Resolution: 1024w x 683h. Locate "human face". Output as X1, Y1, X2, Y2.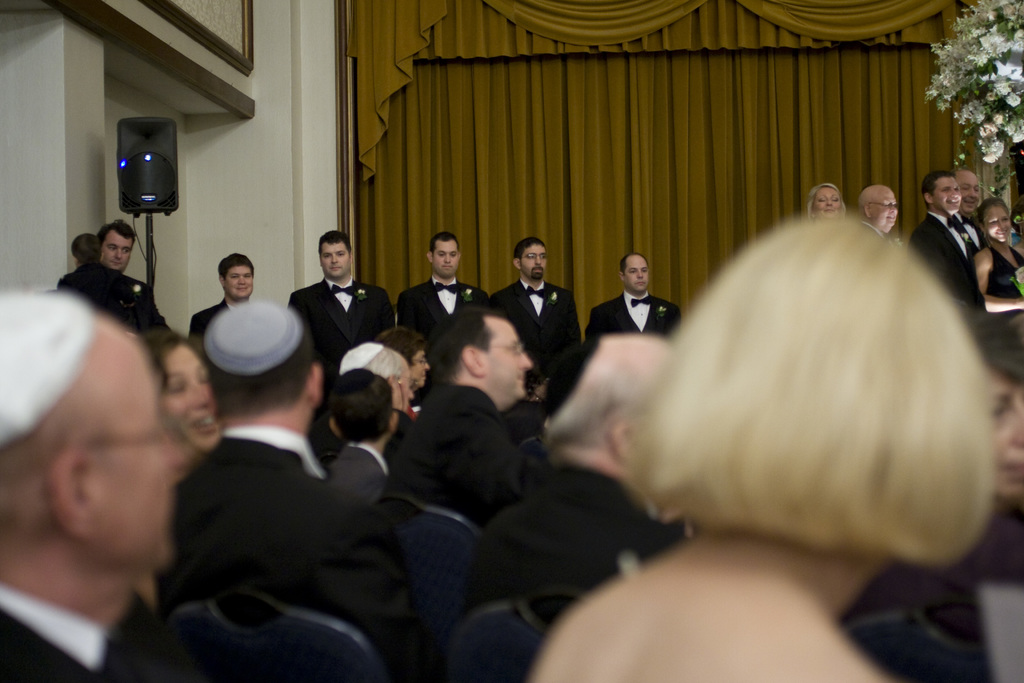
224, 266, 254, 300.
